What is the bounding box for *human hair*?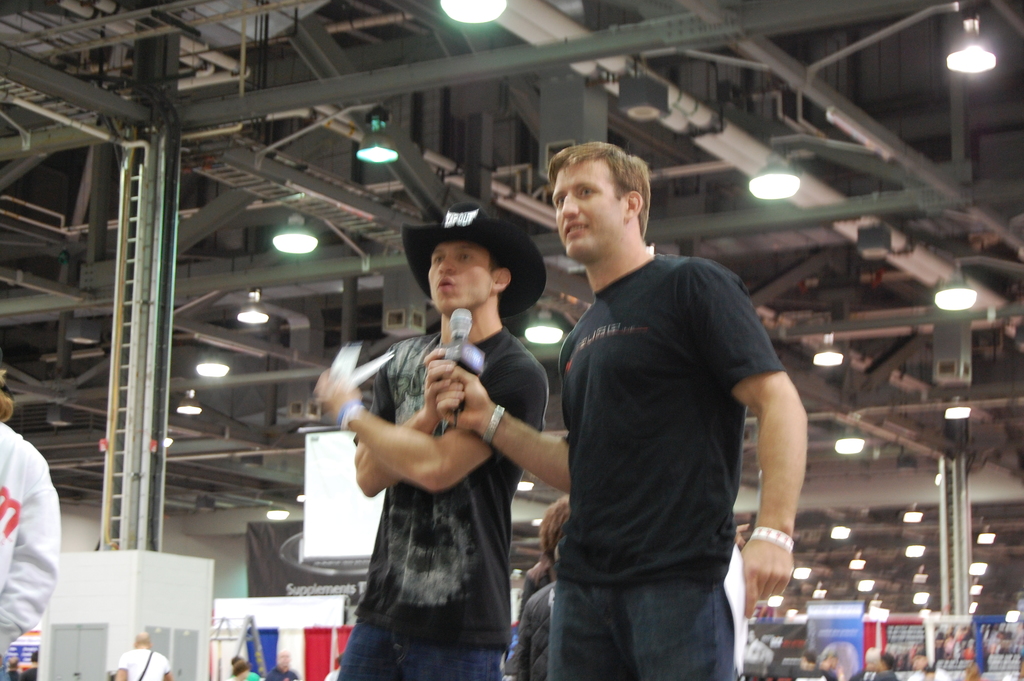
{"left": 556, "top": 140, "right": 650, "bottom": 235}.
